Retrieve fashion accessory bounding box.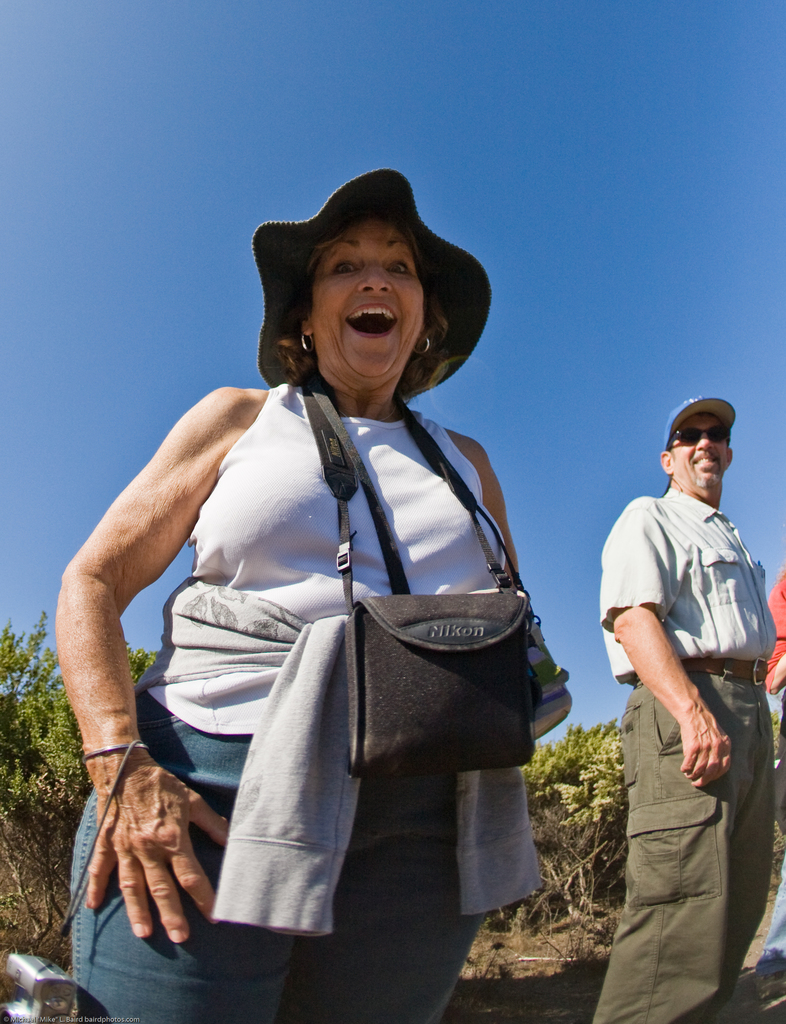
Bounding box: l=302, t=378, r=537, b=780.
